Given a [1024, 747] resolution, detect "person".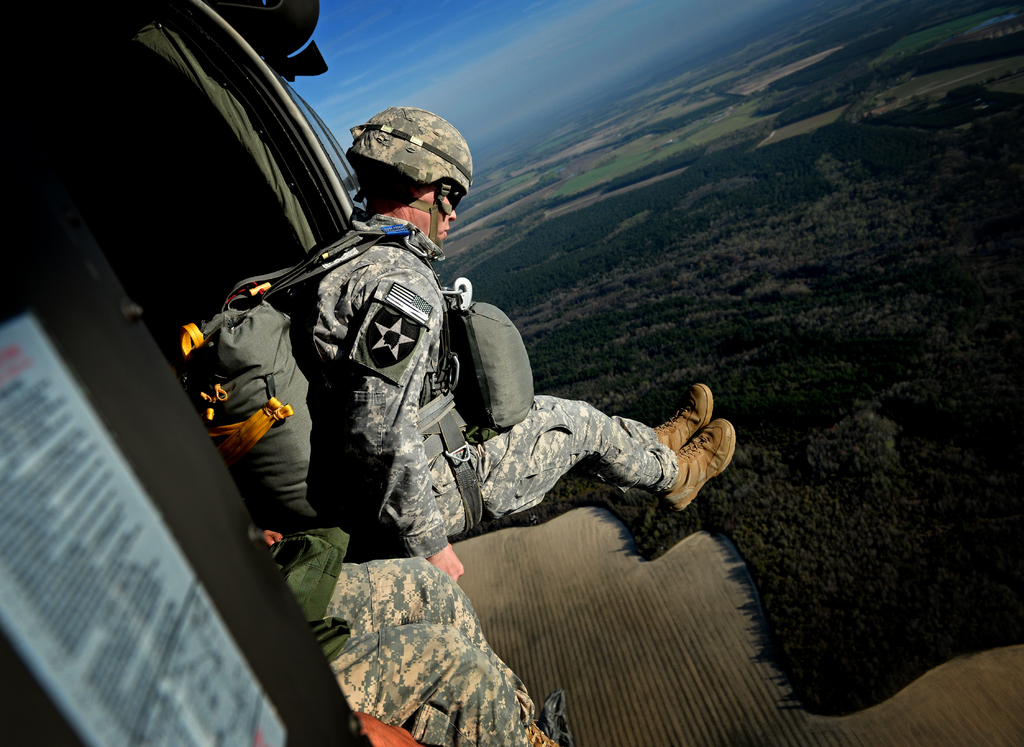
(x1=260, y1=527, x2=572, y2=746).
